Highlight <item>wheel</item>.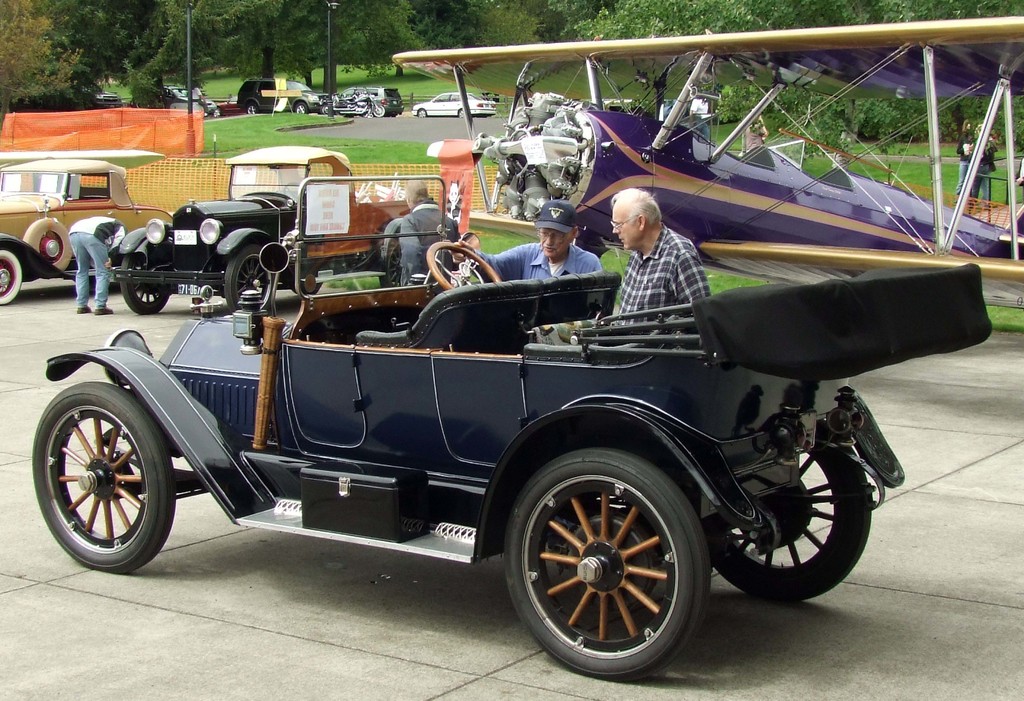
Highlighted region: (x1=410, y1=102, x2=427, y2=116).
